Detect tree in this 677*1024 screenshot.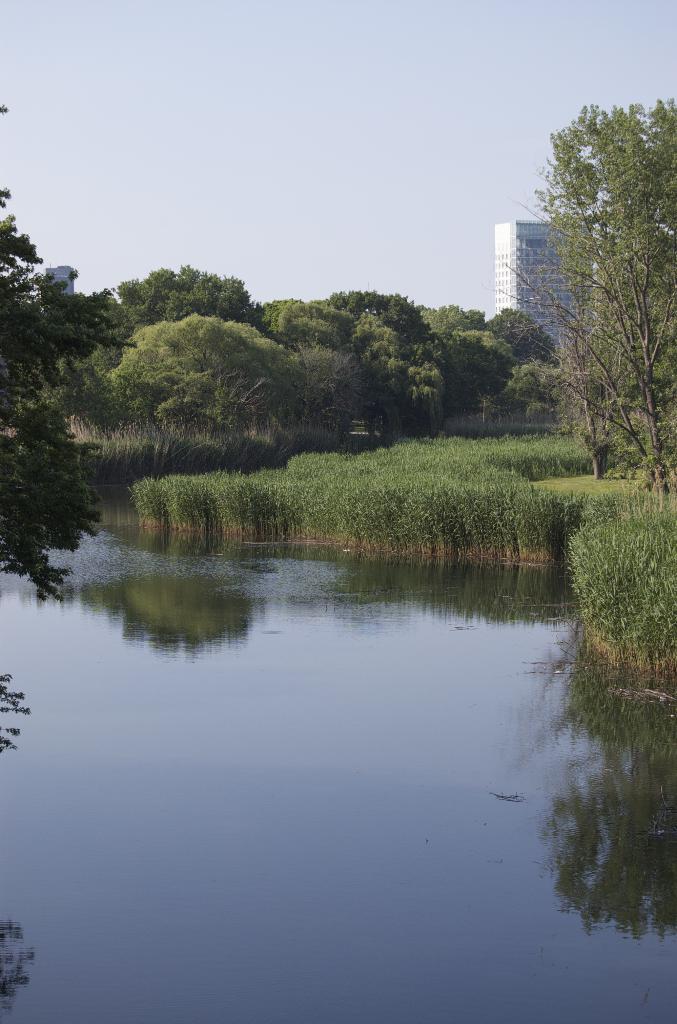
Detection: rect(0, 92, 144, 753).
